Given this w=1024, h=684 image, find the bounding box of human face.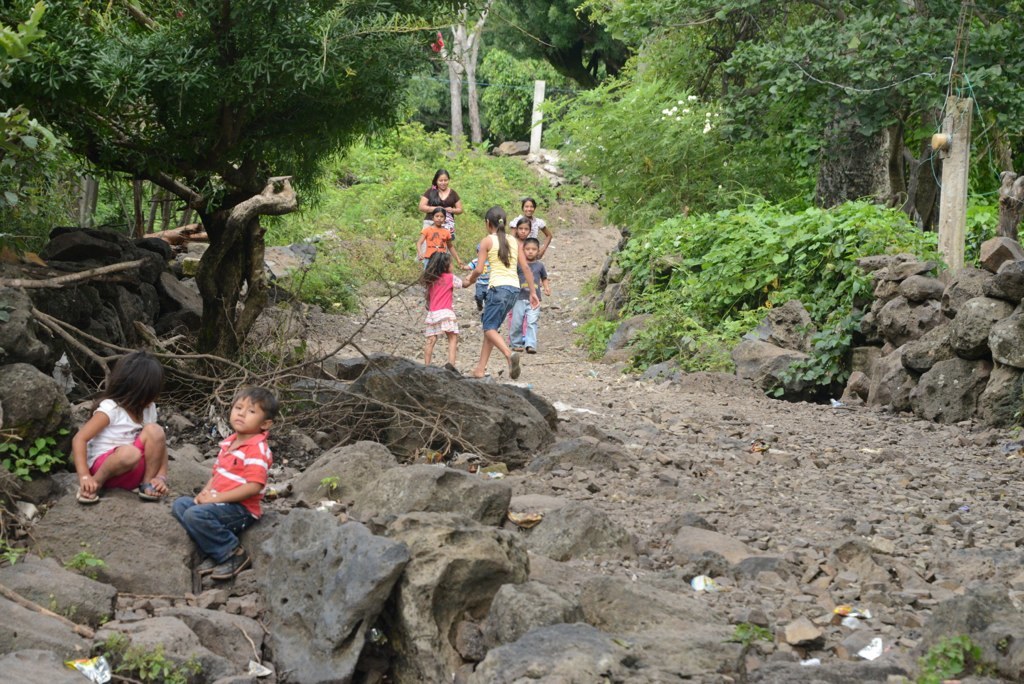
pyautogui.locateOnScreen(433, 211, 445, 227).
